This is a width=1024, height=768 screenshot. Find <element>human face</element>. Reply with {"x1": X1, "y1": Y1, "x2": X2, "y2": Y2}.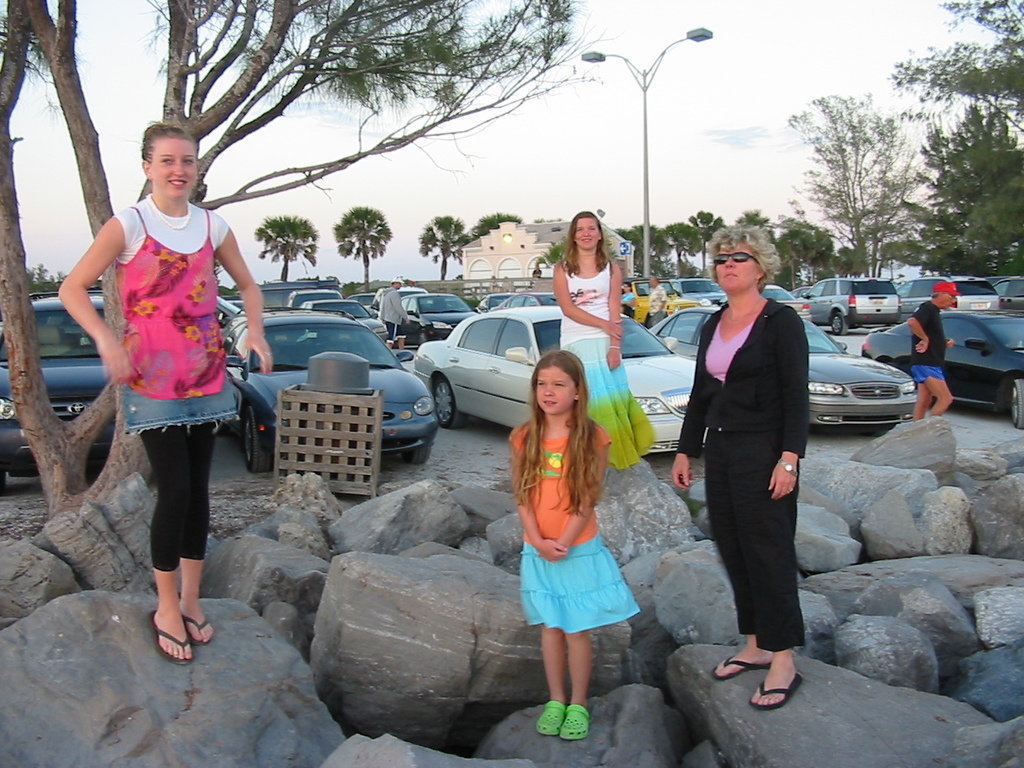
{"x1": 572, "y1": 213, "x2": 600, "y2": 253}.
